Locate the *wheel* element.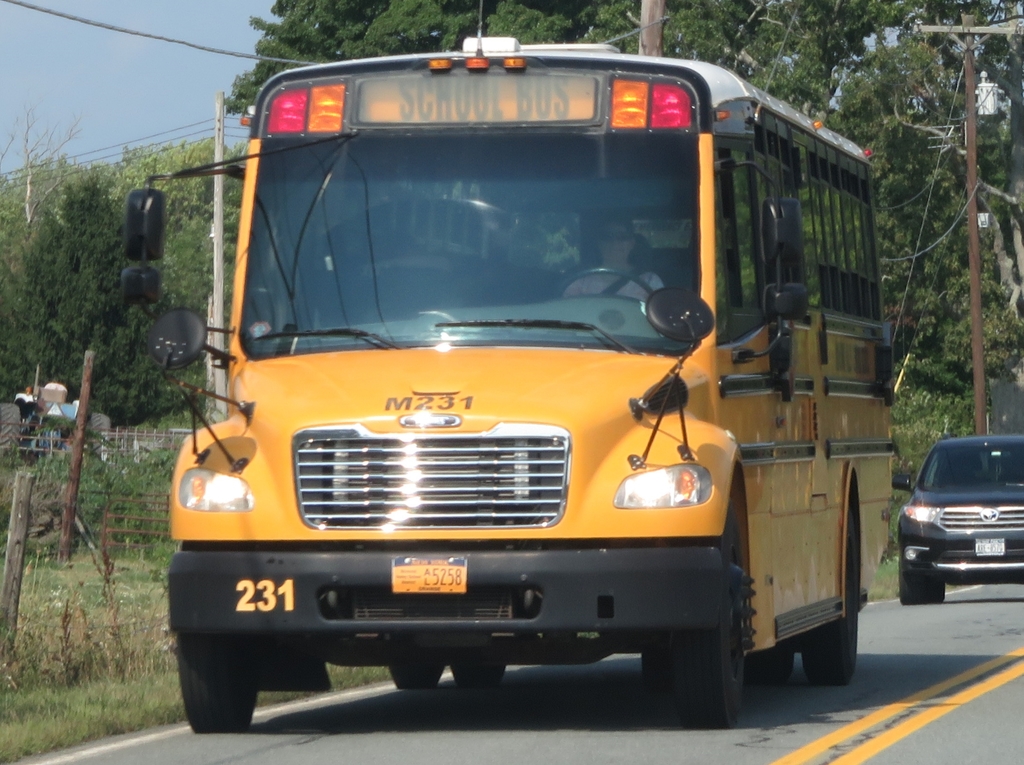
Element bbox: locate(554, 268, 652, 301).
